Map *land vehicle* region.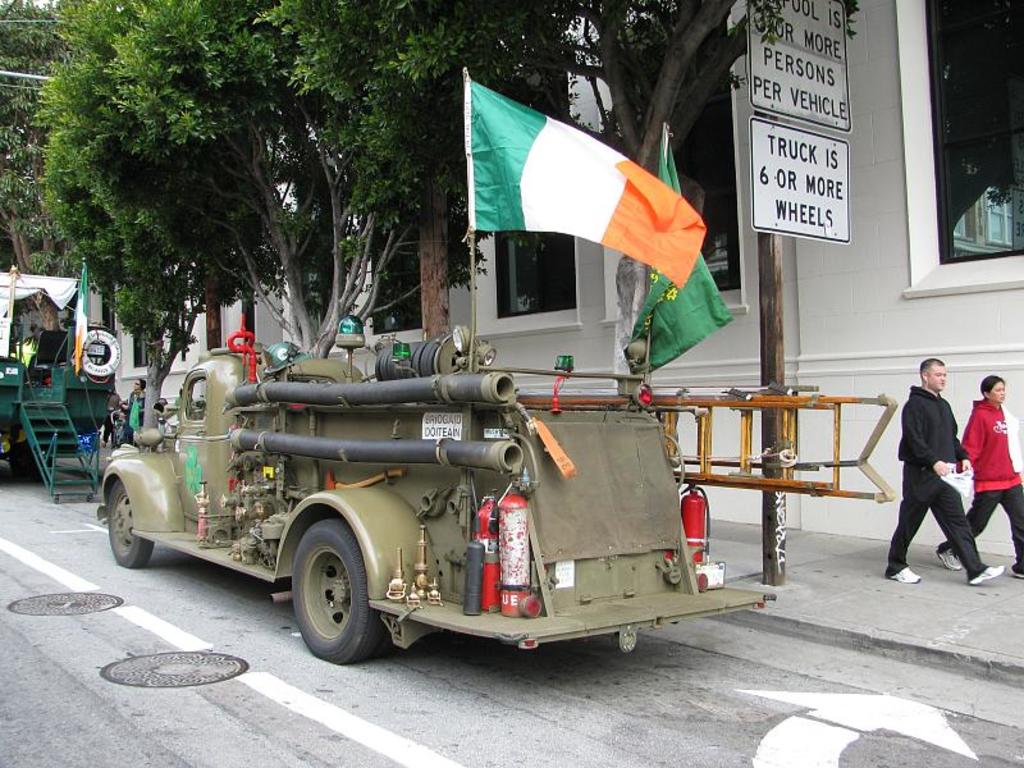
Mapped to (79,320,814,673).
